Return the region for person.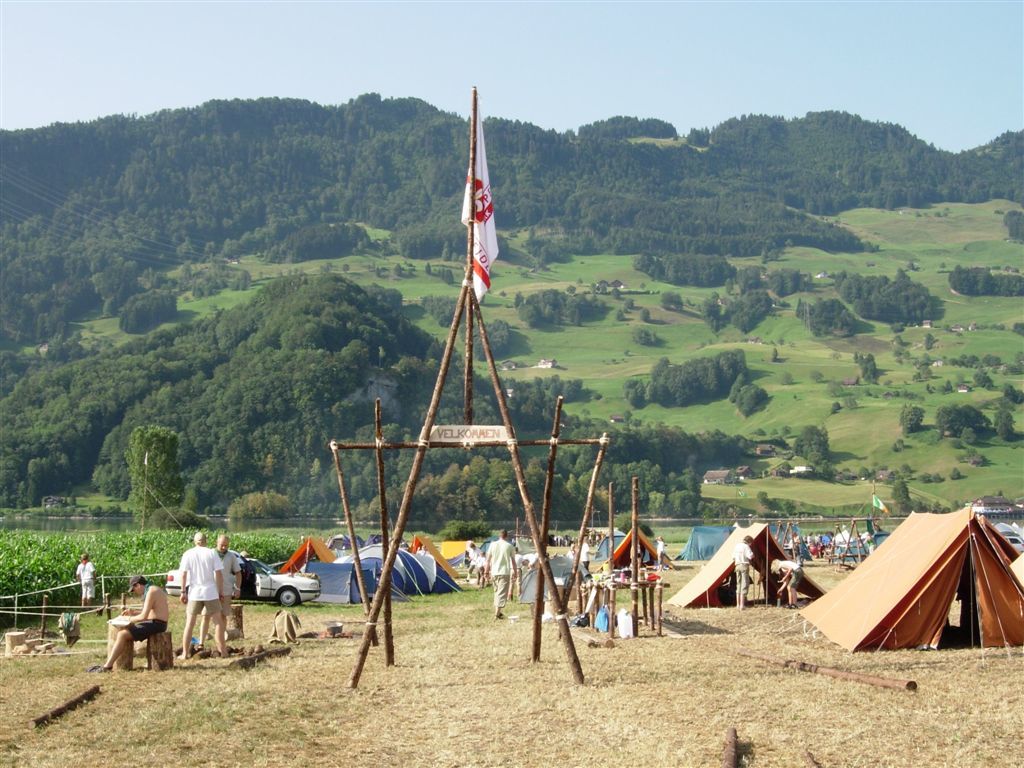
166, 540, 226, 662.
